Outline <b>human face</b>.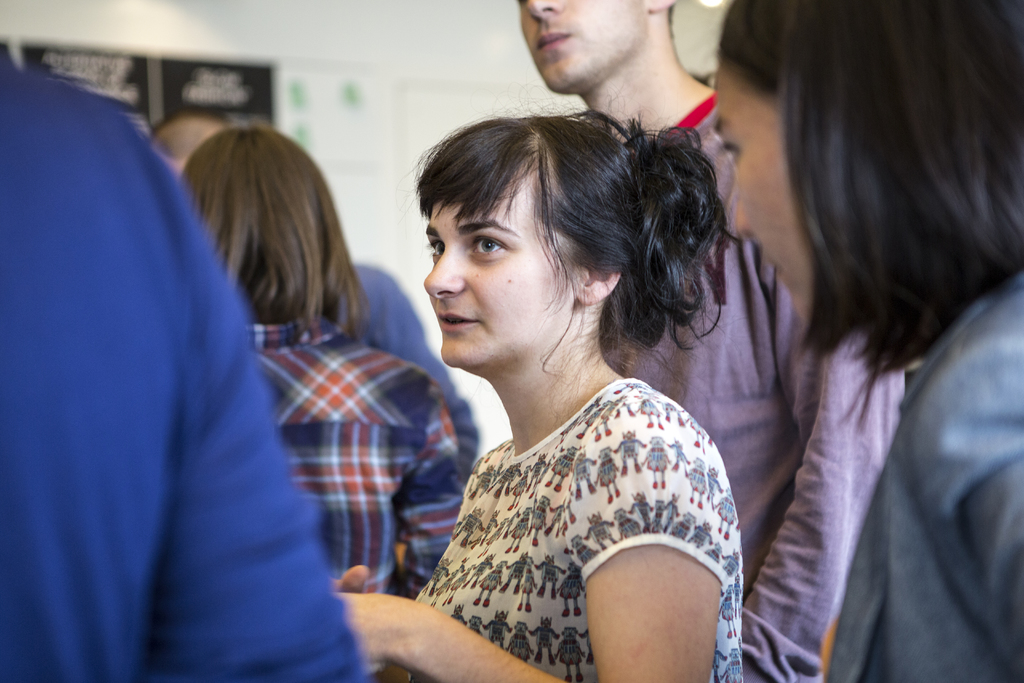
Outline: select_region(424, 152, 578, 372).
